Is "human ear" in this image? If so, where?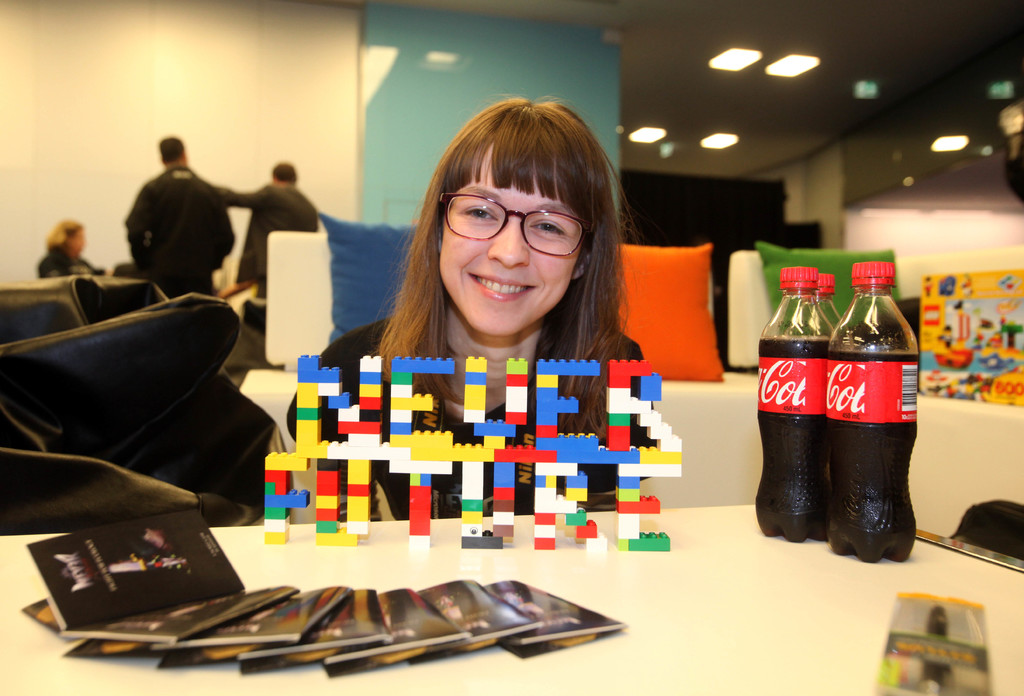
Yes, at box=[573, 252, 591, 275].
